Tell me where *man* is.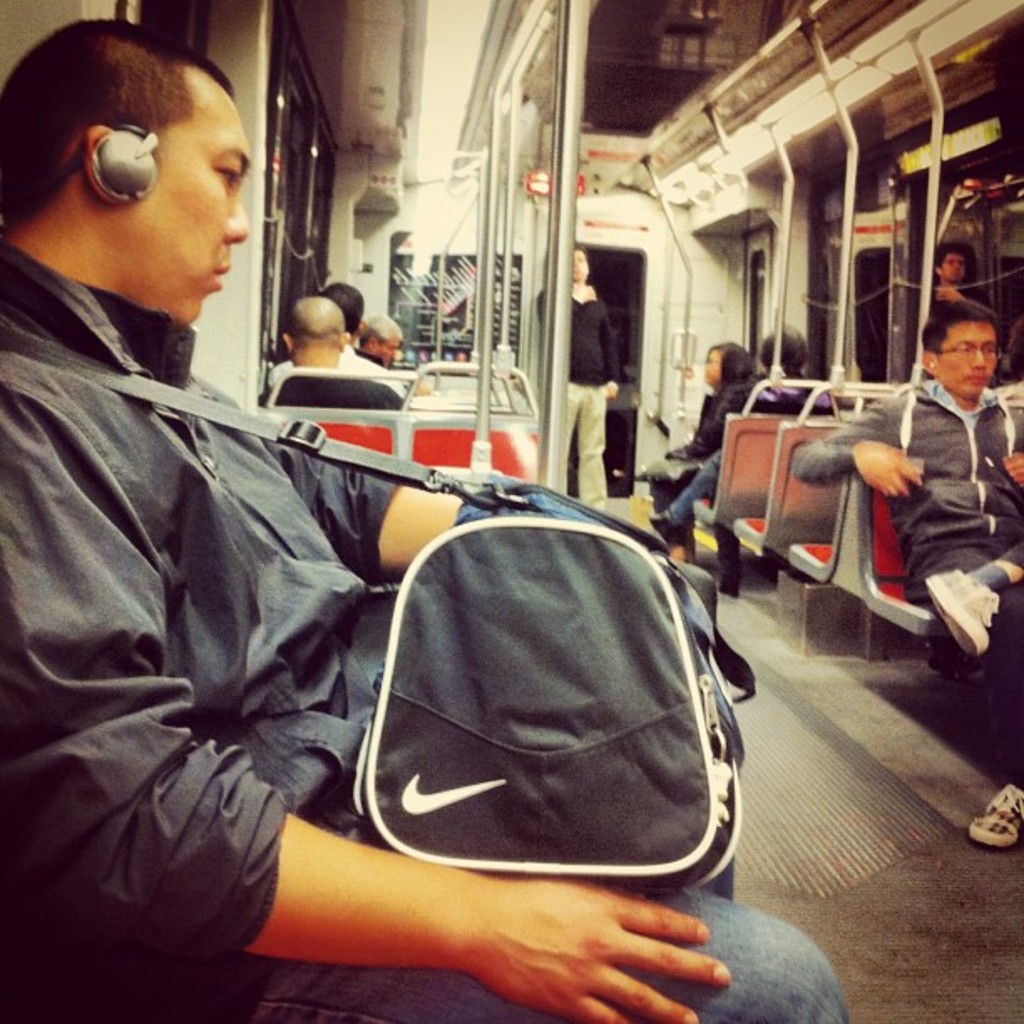
*man* is at detection(0, 20, 847, 1022).
